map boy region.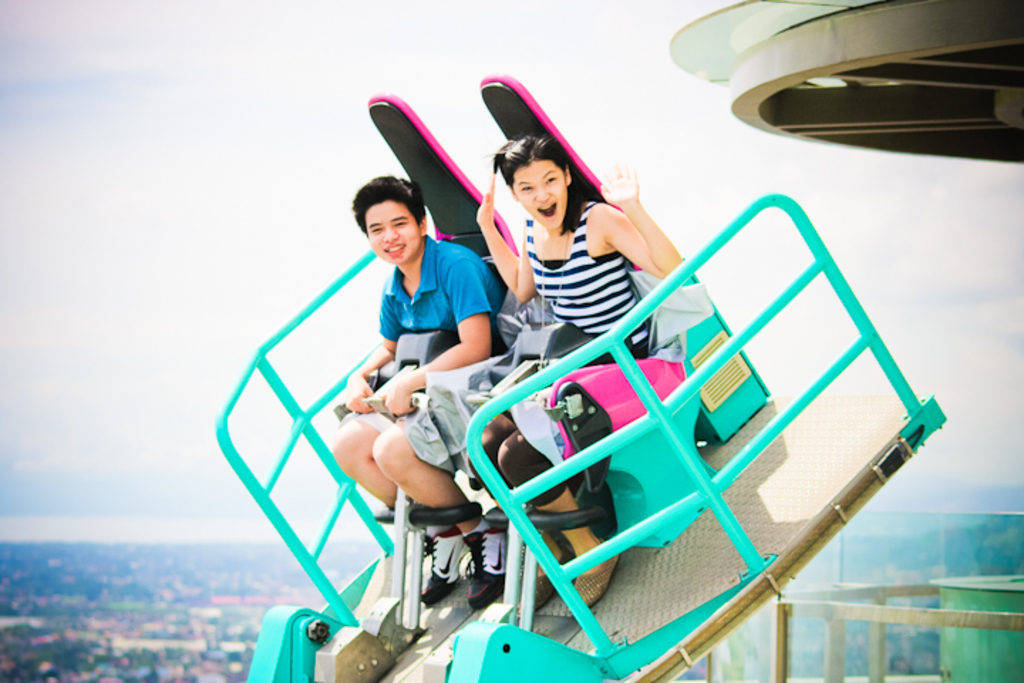
Mapped to 336:171:503:598.
